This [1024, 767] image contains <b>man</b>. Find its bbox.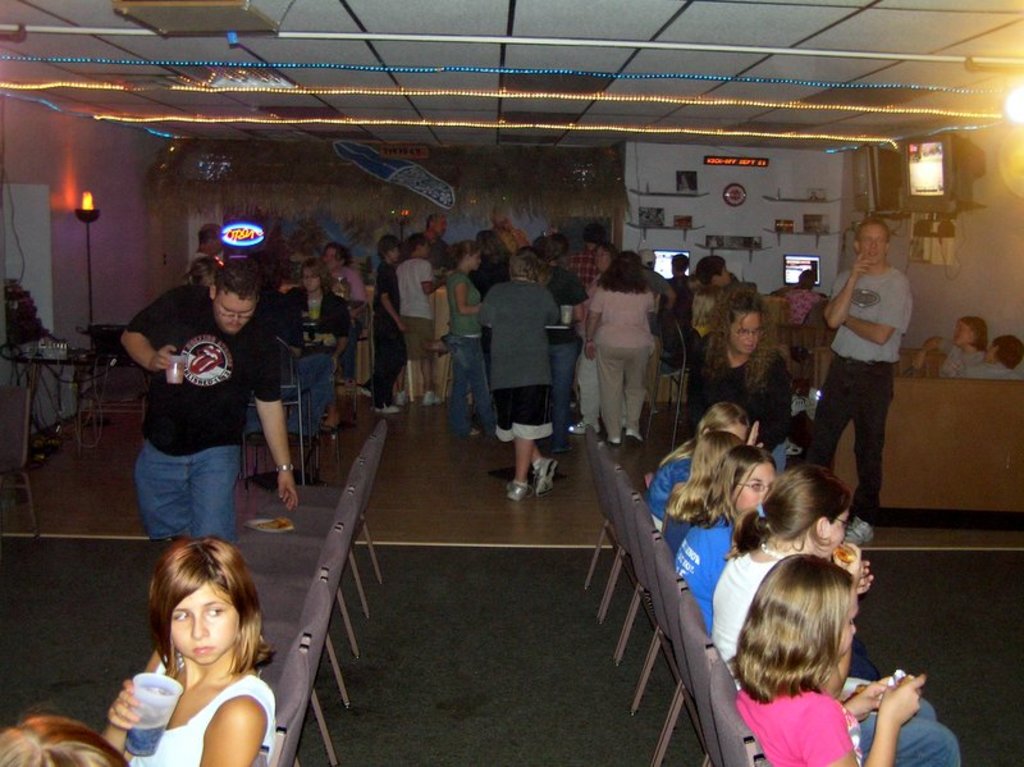
[left=812, top=219, right=916, bottom=545].
